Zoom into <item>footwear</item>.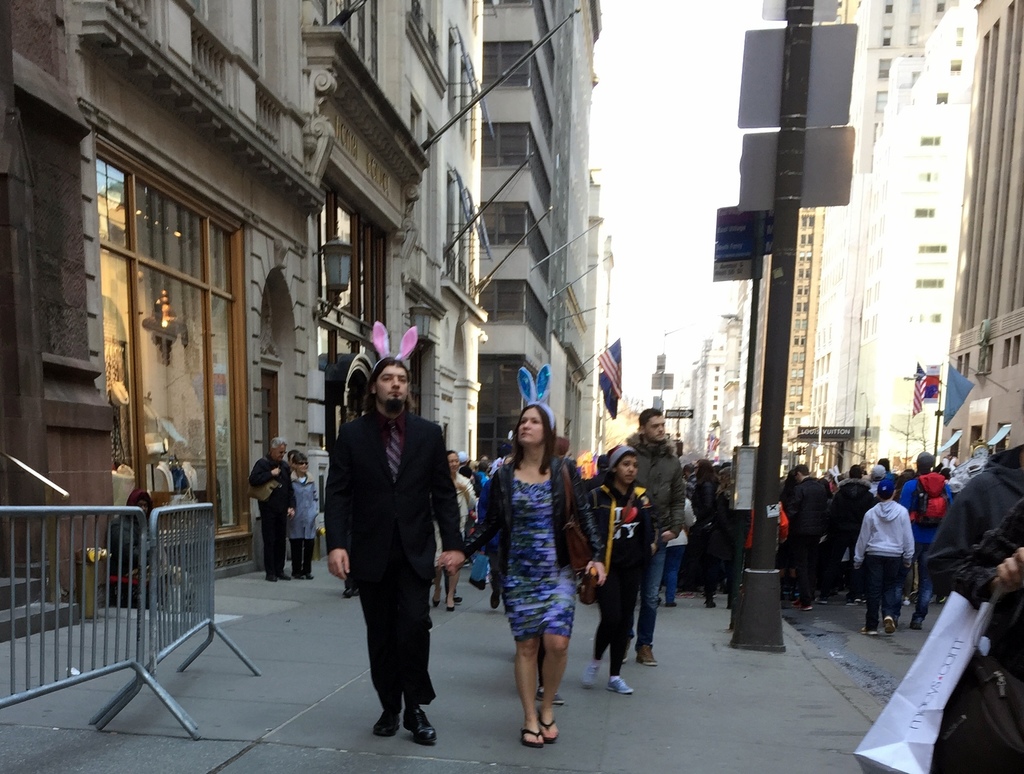
Zoom target: <bbox>433, 597, 442, 608</bbox>.
